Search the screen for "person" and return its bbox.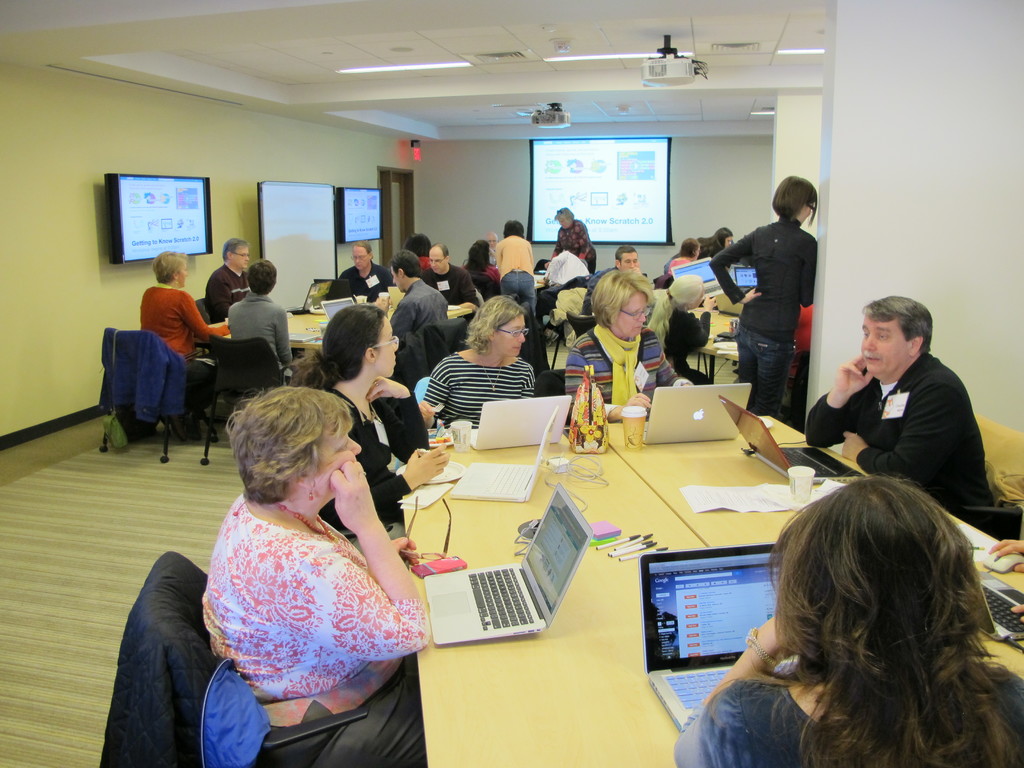
Found: 809, 296, 985, 537.
